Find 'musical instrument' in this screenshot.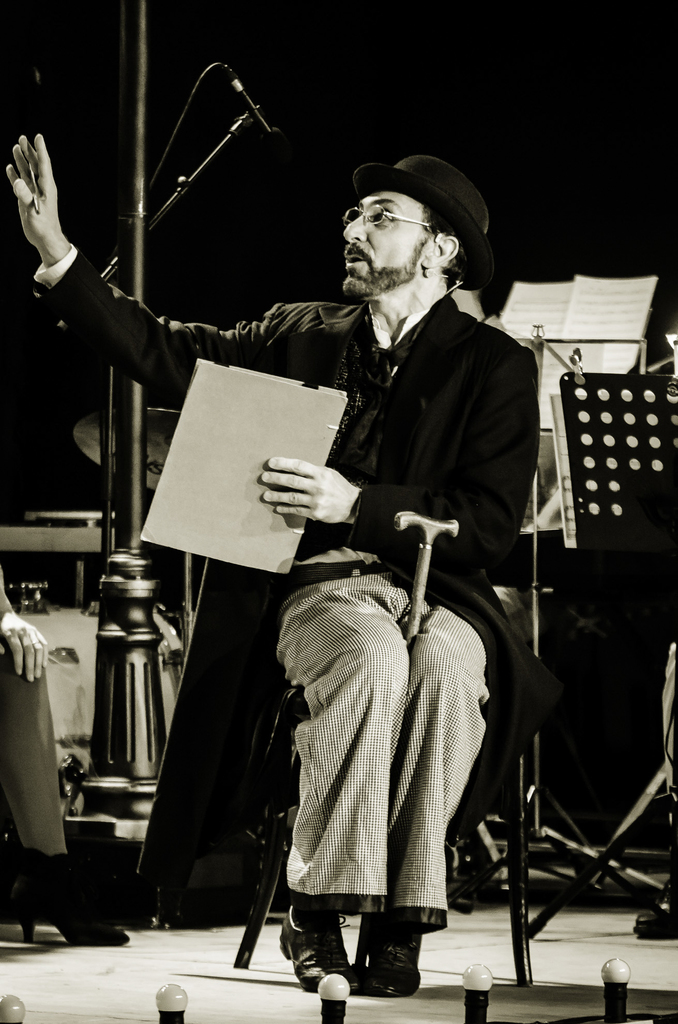
The bounding box for 'musical instrument' is [0, 599, 179, 808].
